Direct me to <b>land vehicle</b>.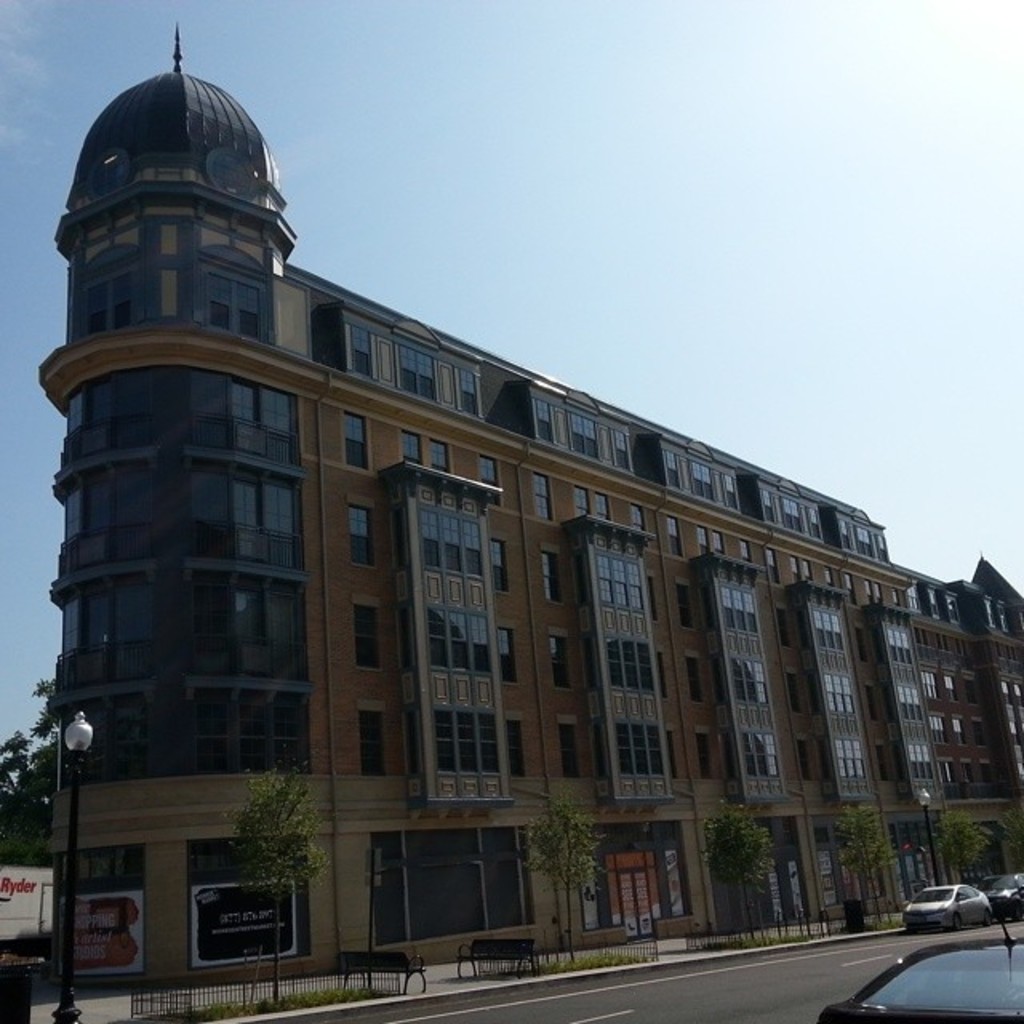
Direction: bbox=[978, 877, 1022, 915].
